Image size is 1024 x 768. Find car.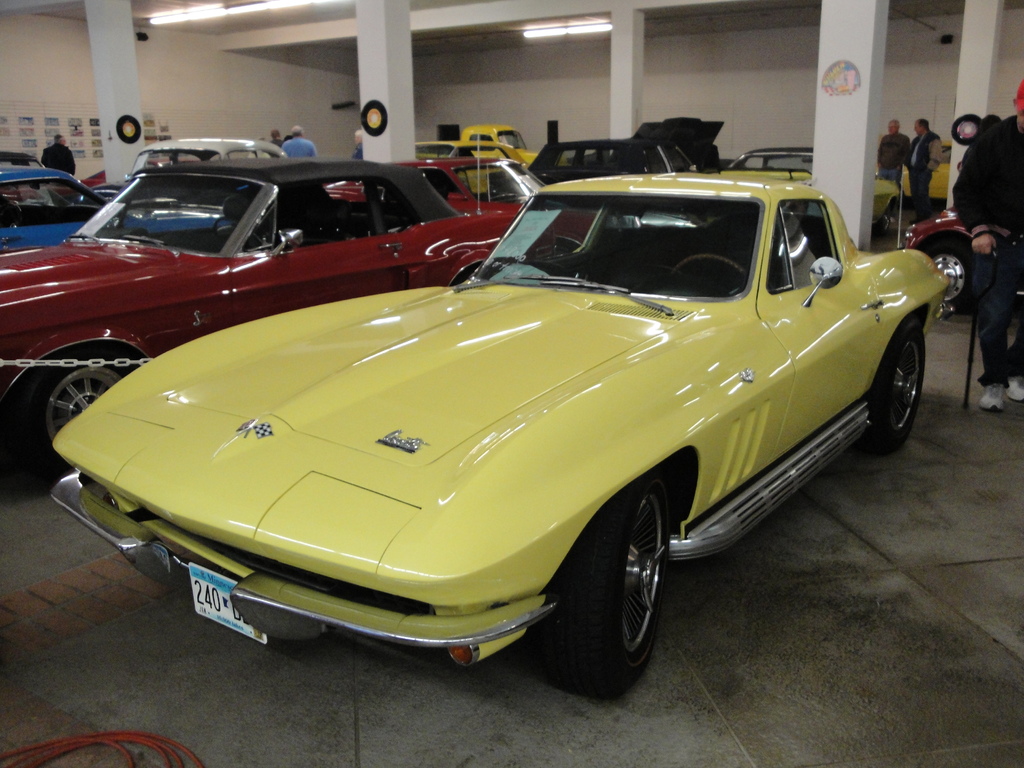
bbox(0, 146, 623, 490).
